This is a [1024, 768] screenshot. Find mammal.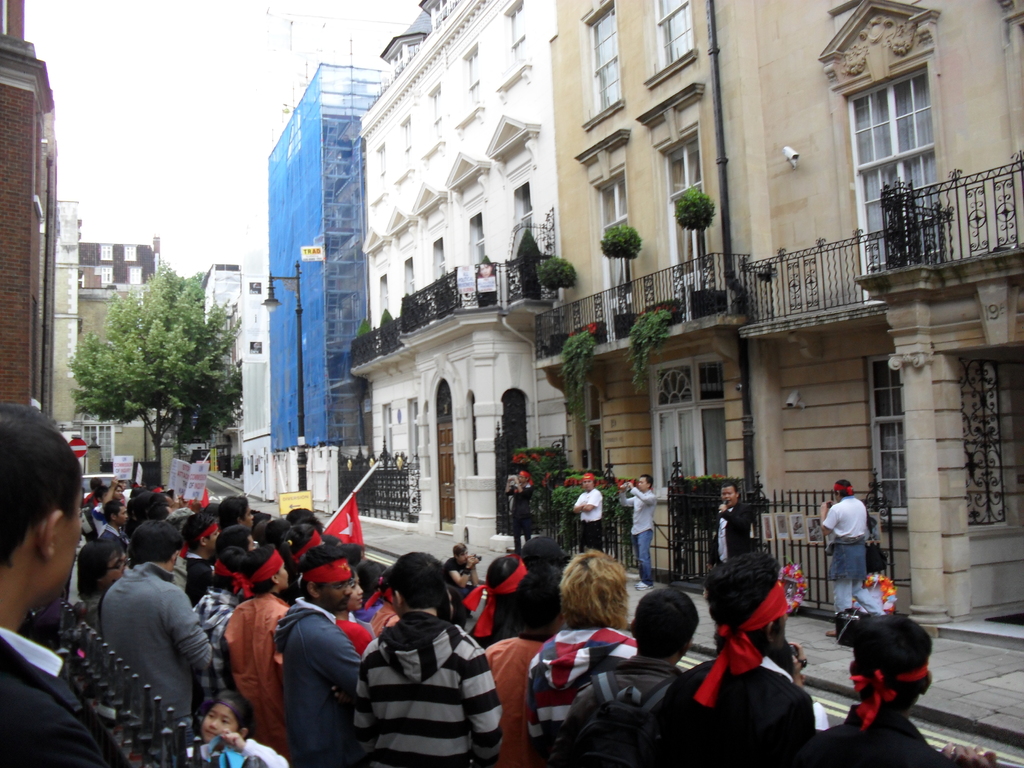
Bounding box: [813, 616, 1006, 767].
